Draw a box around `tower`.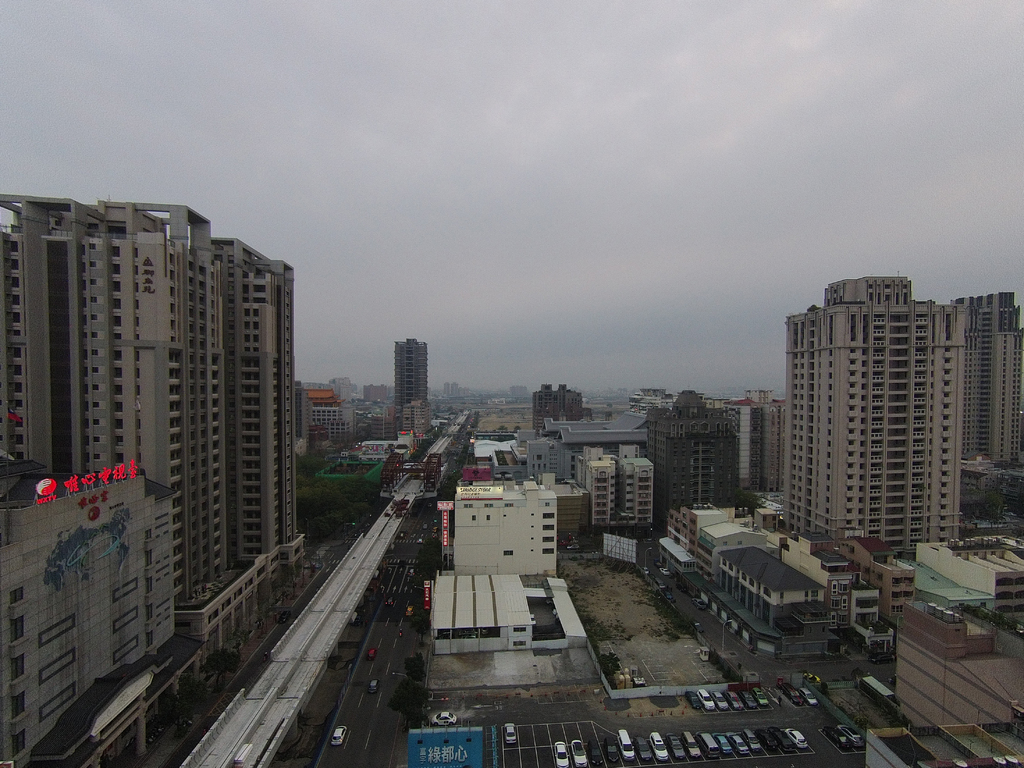
{"left": 529, "top": 379, "right": 586, "bottom": 436}.
